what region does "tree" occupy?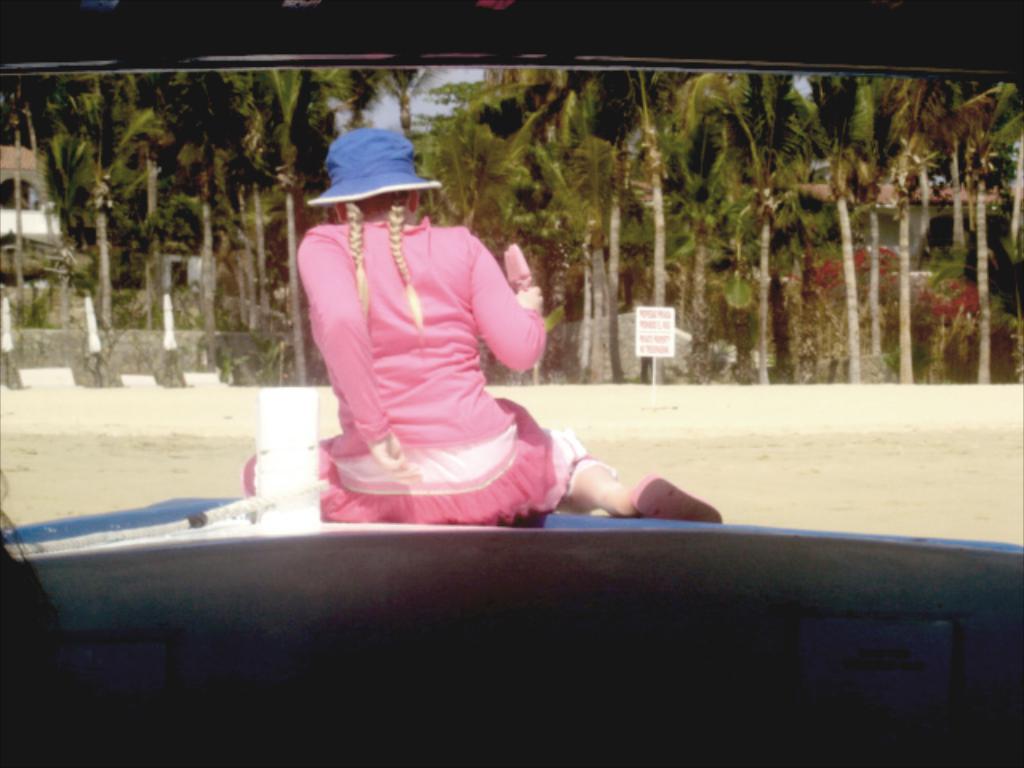
0,70,1022,382.
